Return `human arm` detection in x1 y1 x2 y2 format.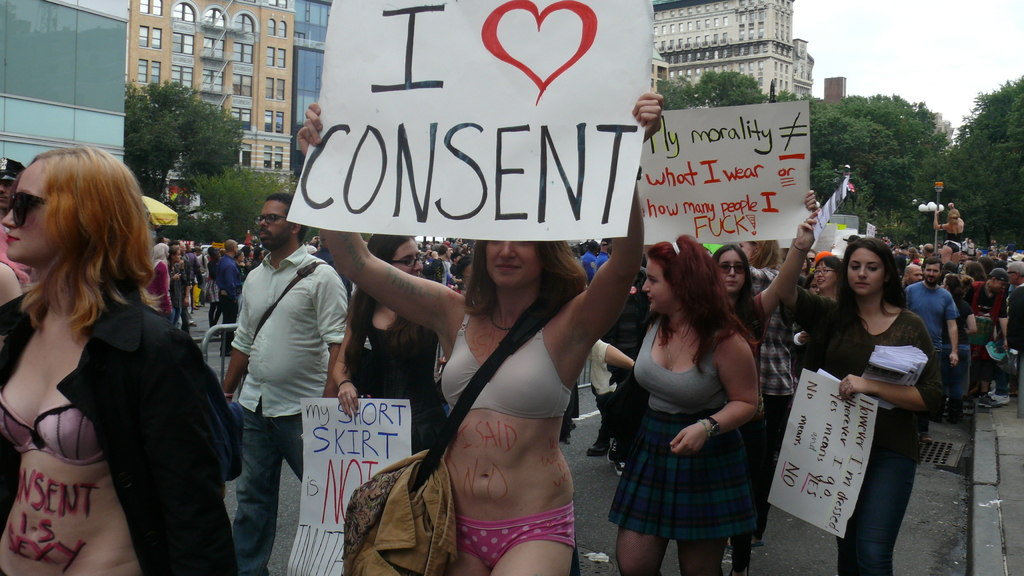
837 311 946 420.
